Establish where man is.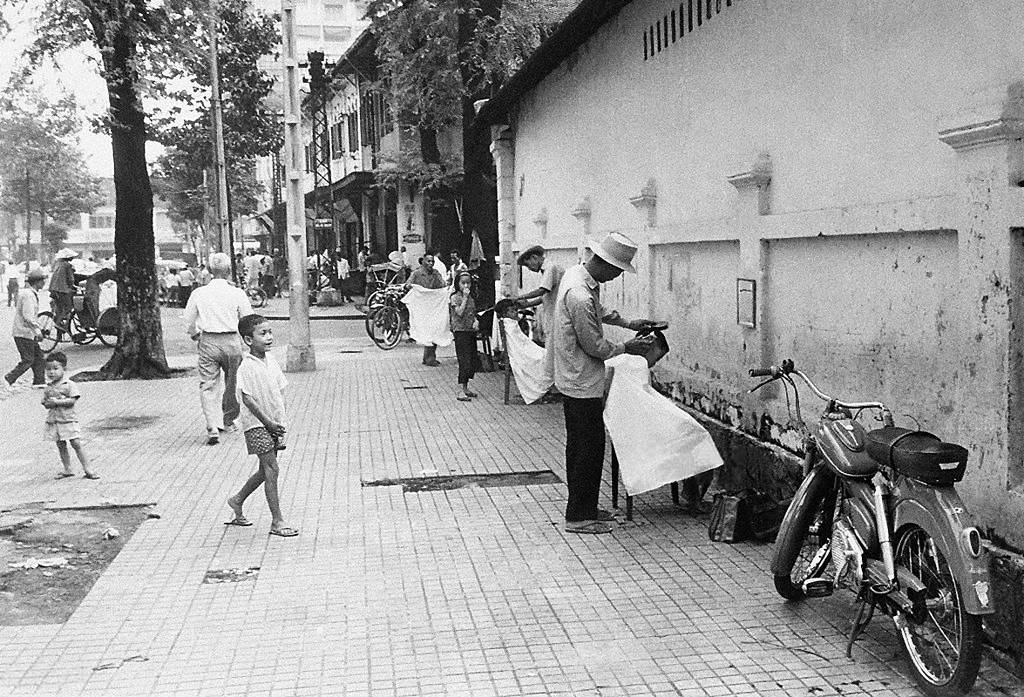
Established at 195/261/211/285.
